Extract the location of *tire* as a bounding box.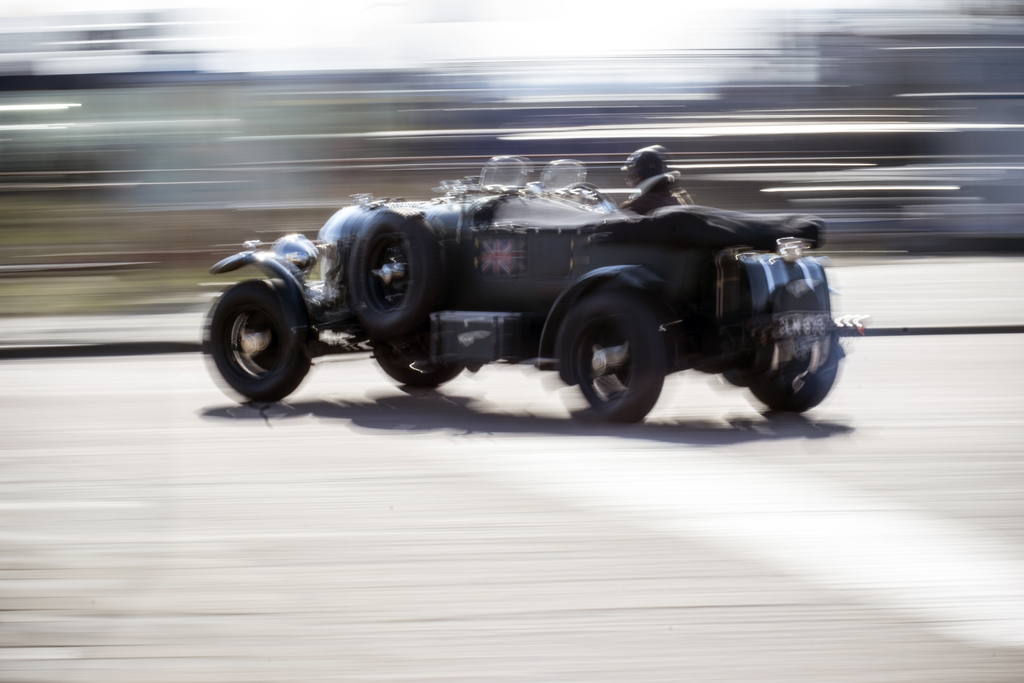
crop(371, 336, 465, 387).
